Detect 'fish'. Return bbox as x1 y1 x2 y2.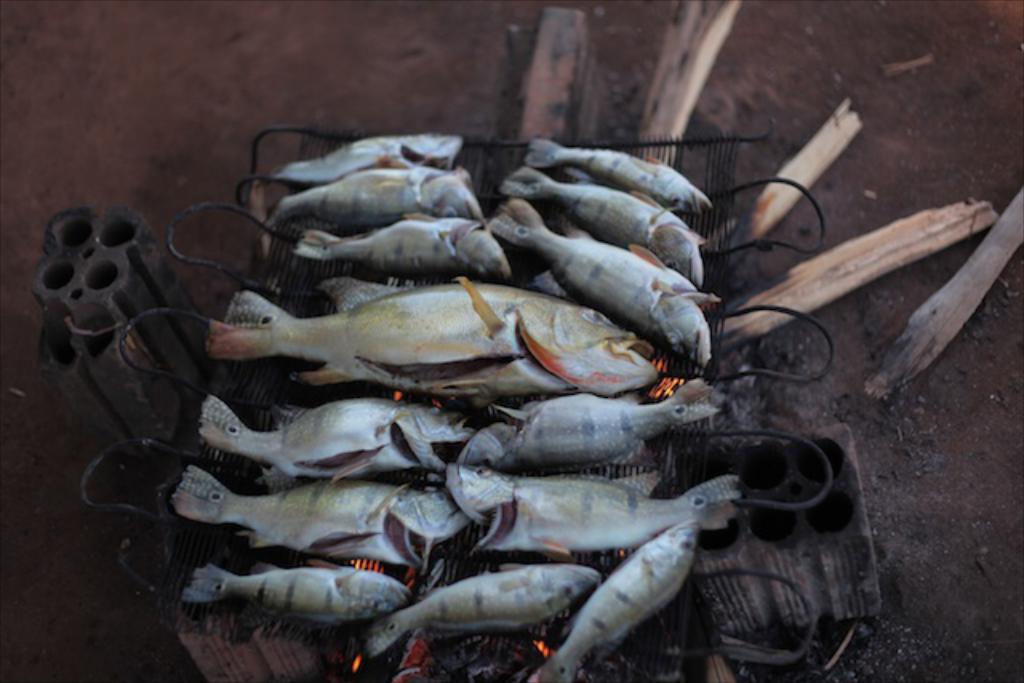
493 184 723 373.
